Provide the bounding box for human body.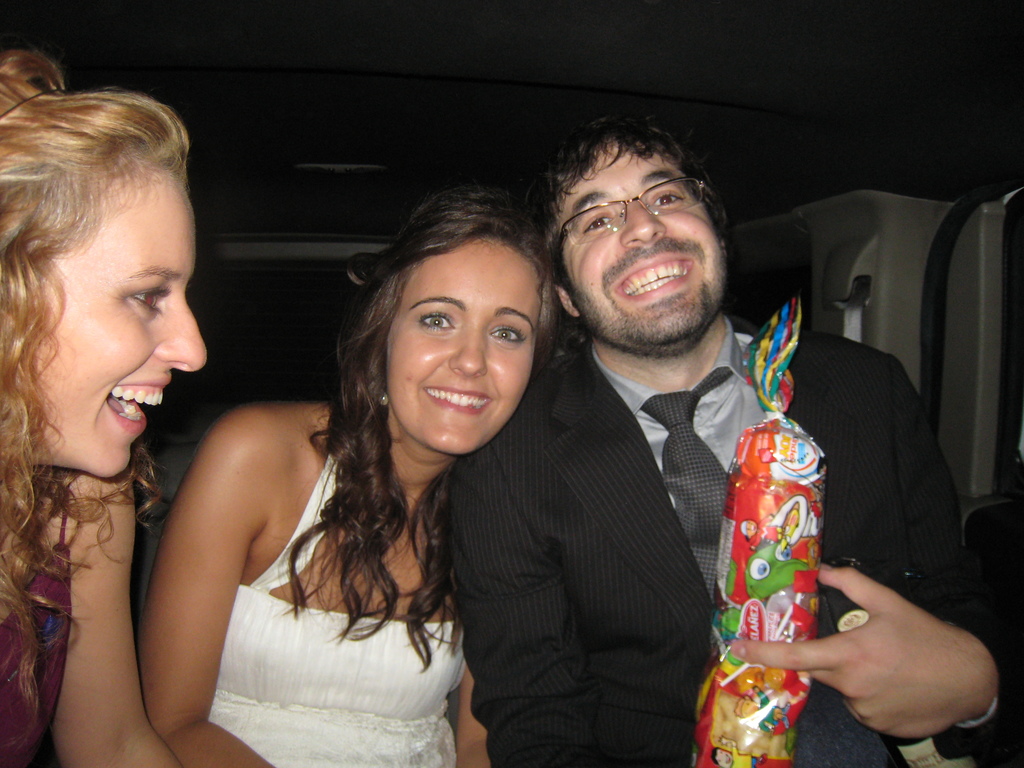
Rect(443, 315, 1023, 767).
